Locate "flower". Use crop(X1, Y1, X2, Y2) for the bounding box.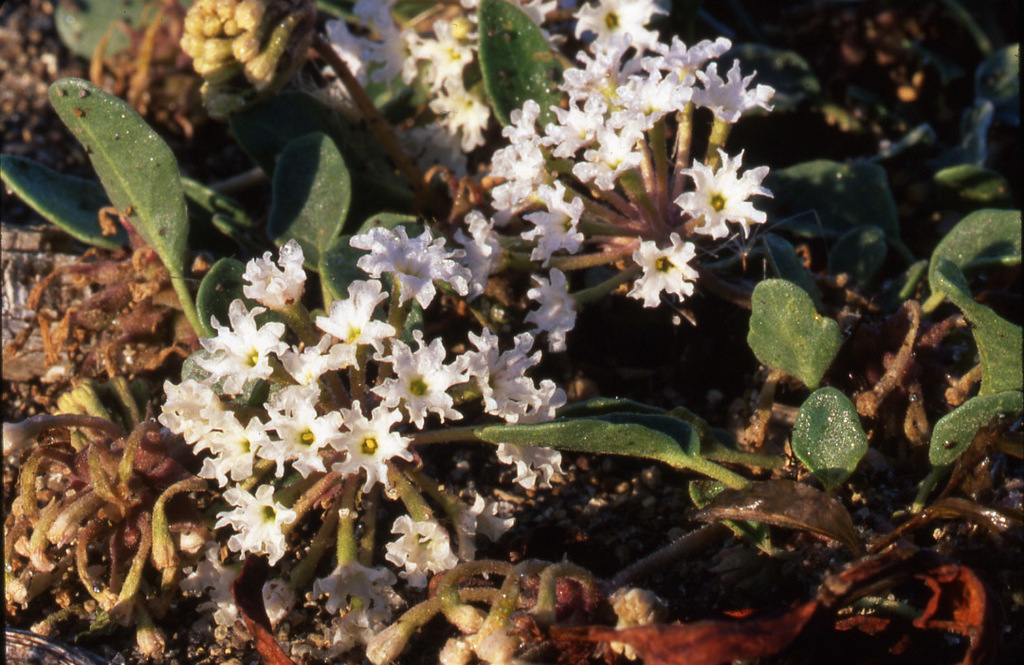
crop(646, 34, 730, 78).
